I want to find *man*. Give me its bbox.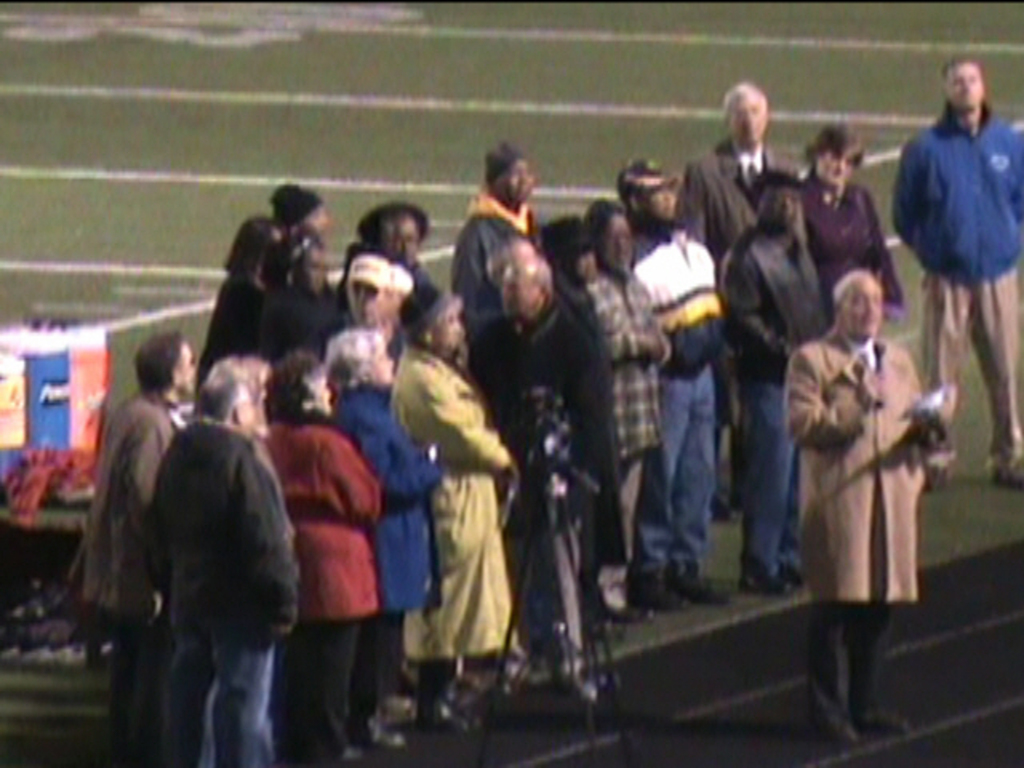
region(336, 202, 445, 350).
